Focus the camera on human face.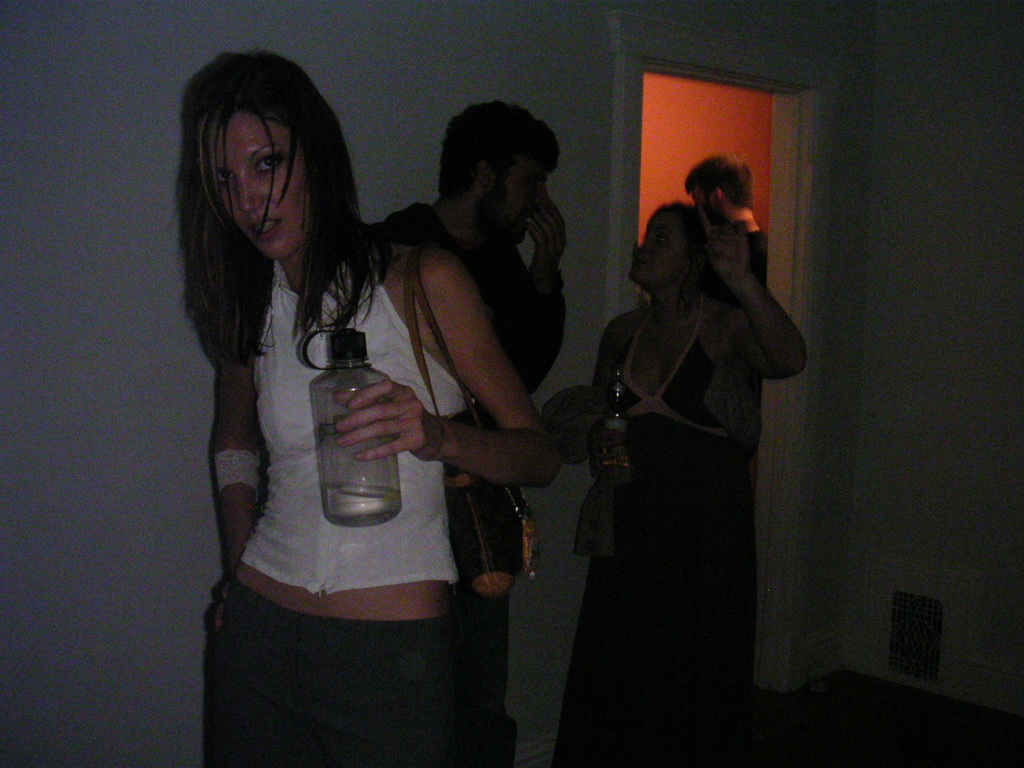
Focus region: 631, 207, 698, 288.
